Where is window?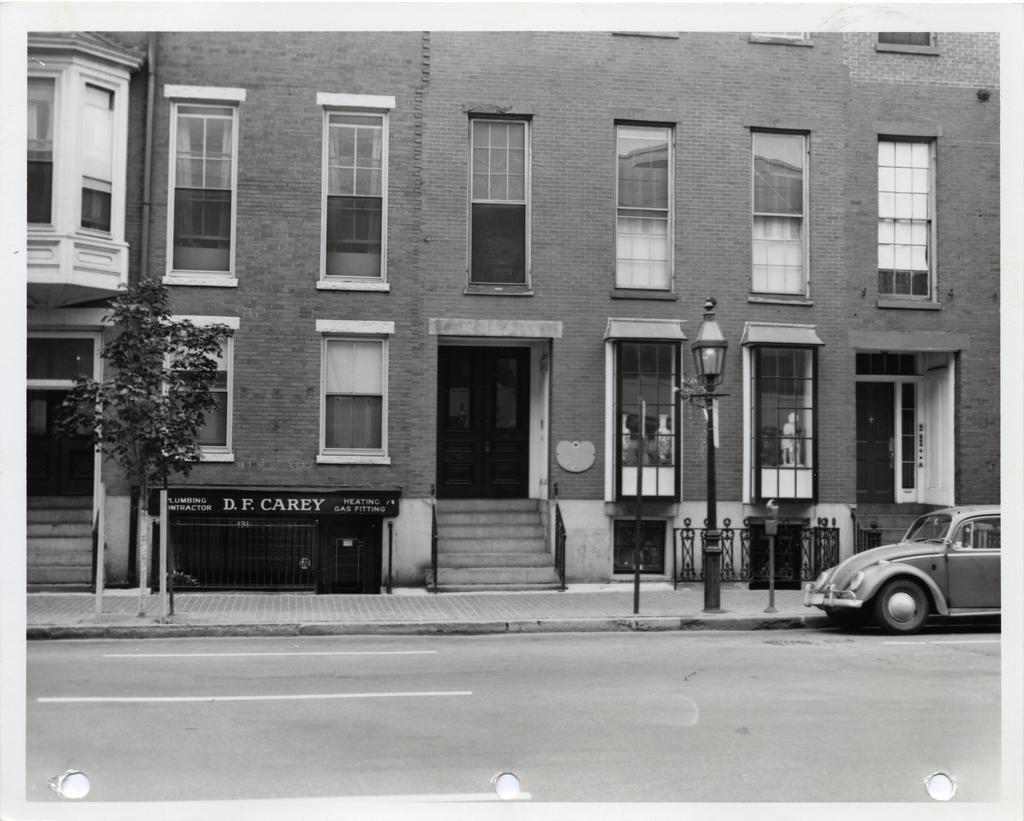
select_region(324, 112, 385, 280).
